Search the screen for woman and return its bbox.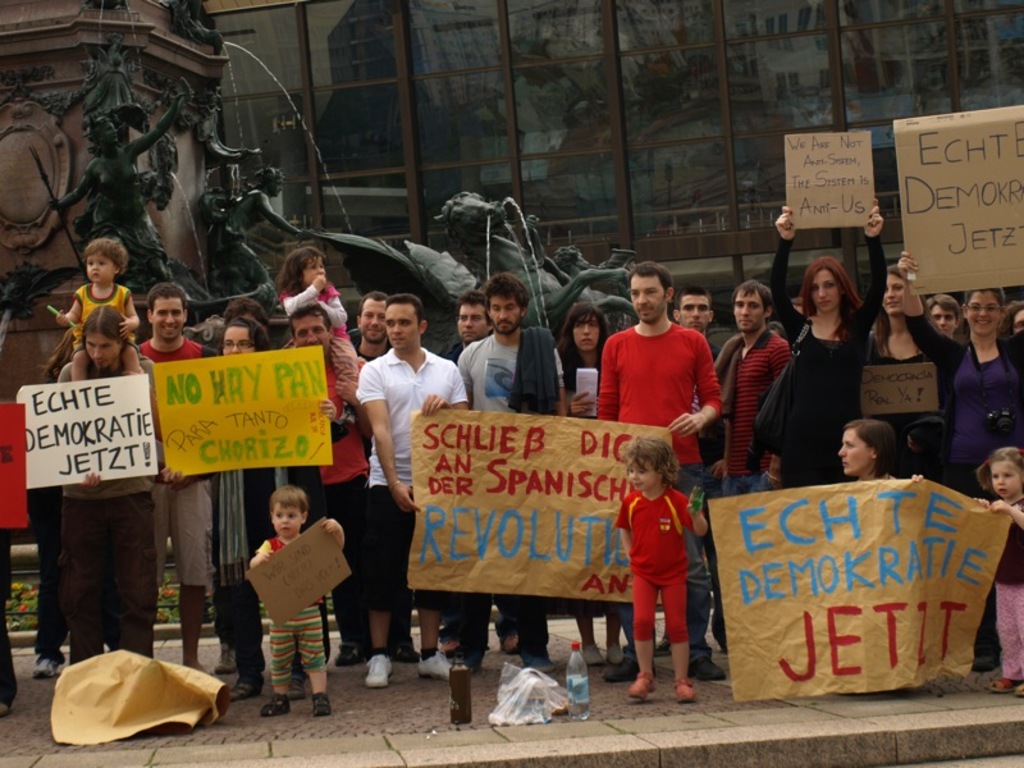
Found: <region>856, 265, 943, 439</region>.
